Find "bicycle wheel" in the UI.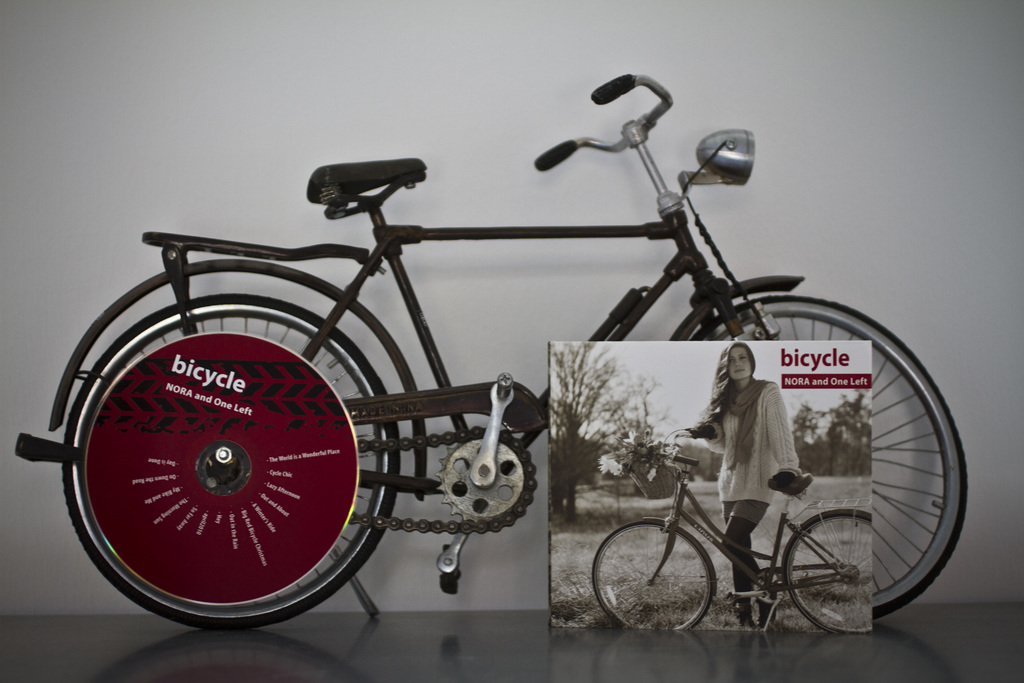
UI element at [left=62, top=297, right=399, bottom=629].
